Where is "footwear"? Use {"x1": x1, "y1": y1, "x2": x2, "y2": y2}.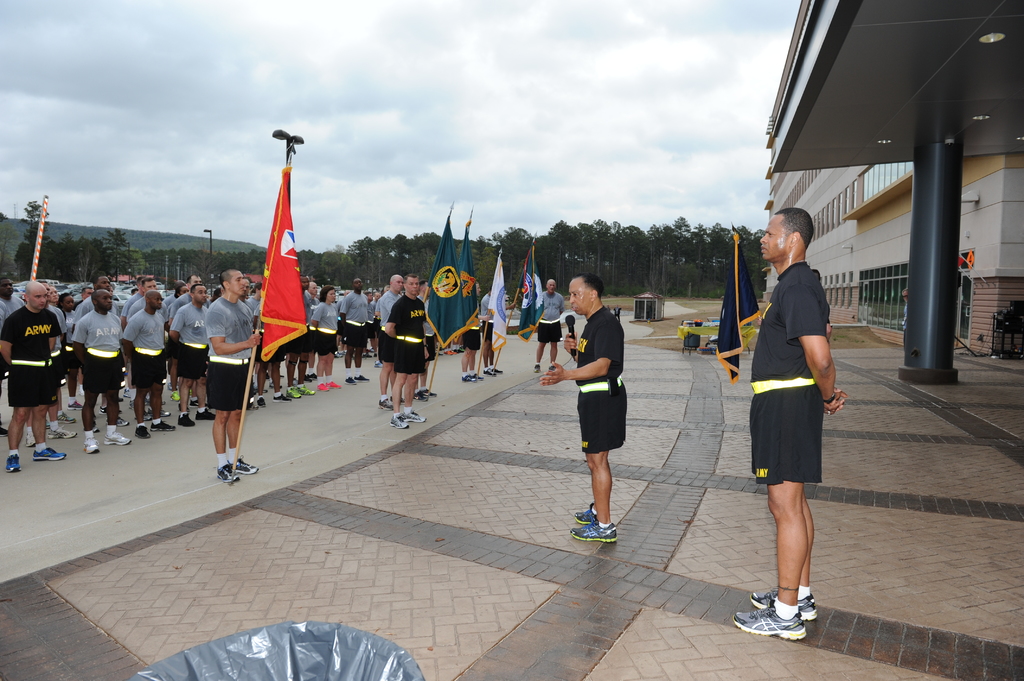
{"x1": 463, "y1": 372, "x2": 483, "y2": 382}.
